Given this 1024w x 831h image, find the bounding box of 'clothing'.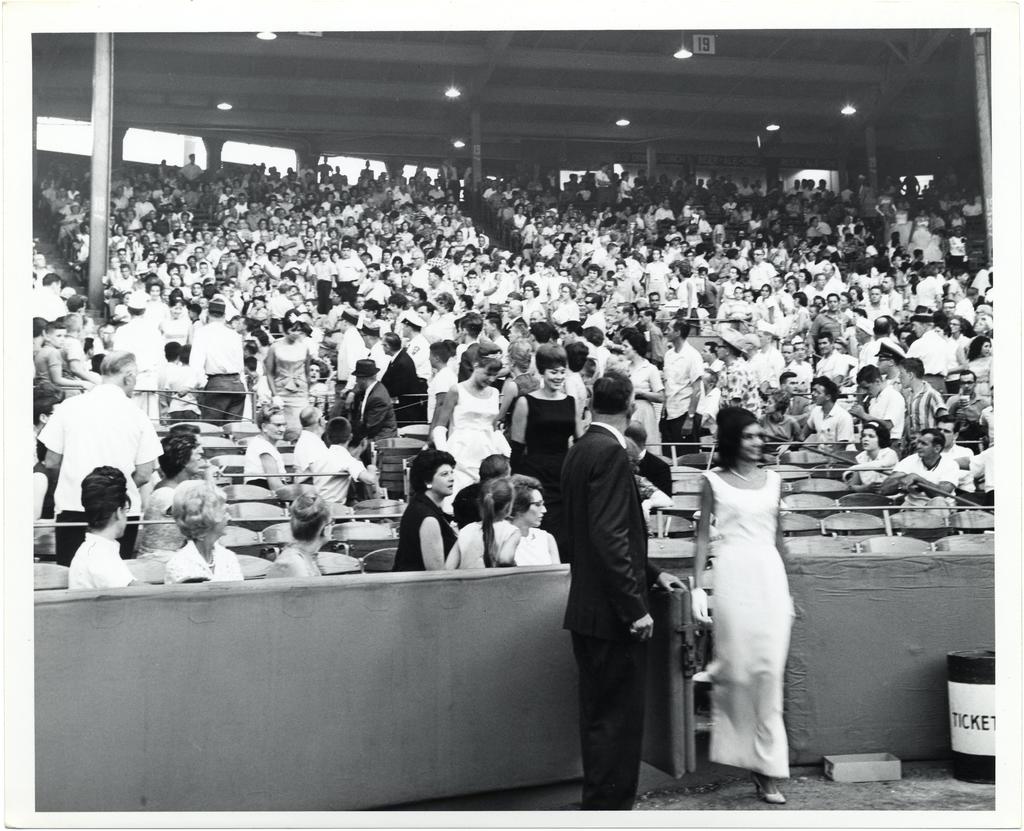
bbox=(330, 321, 366, 416).
